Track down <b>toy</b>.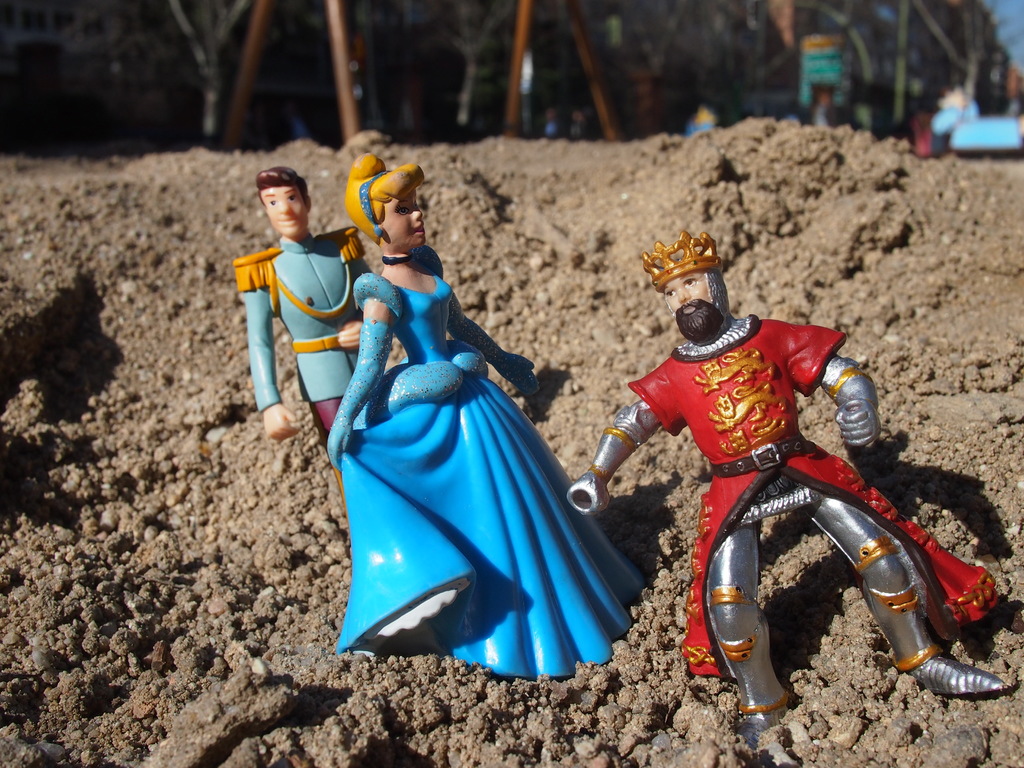
Tracked to left=563, top=225, right=1002, bottom=767.
